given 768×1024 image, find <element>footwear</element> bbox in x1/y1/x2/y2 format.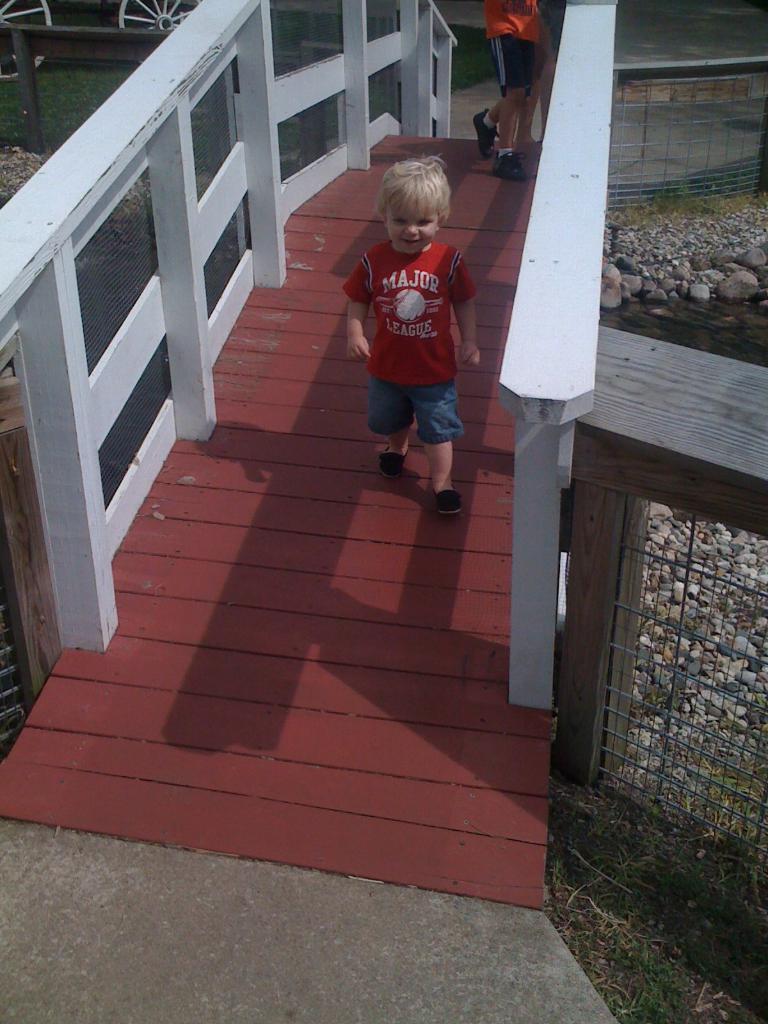
470/106/494/159.
